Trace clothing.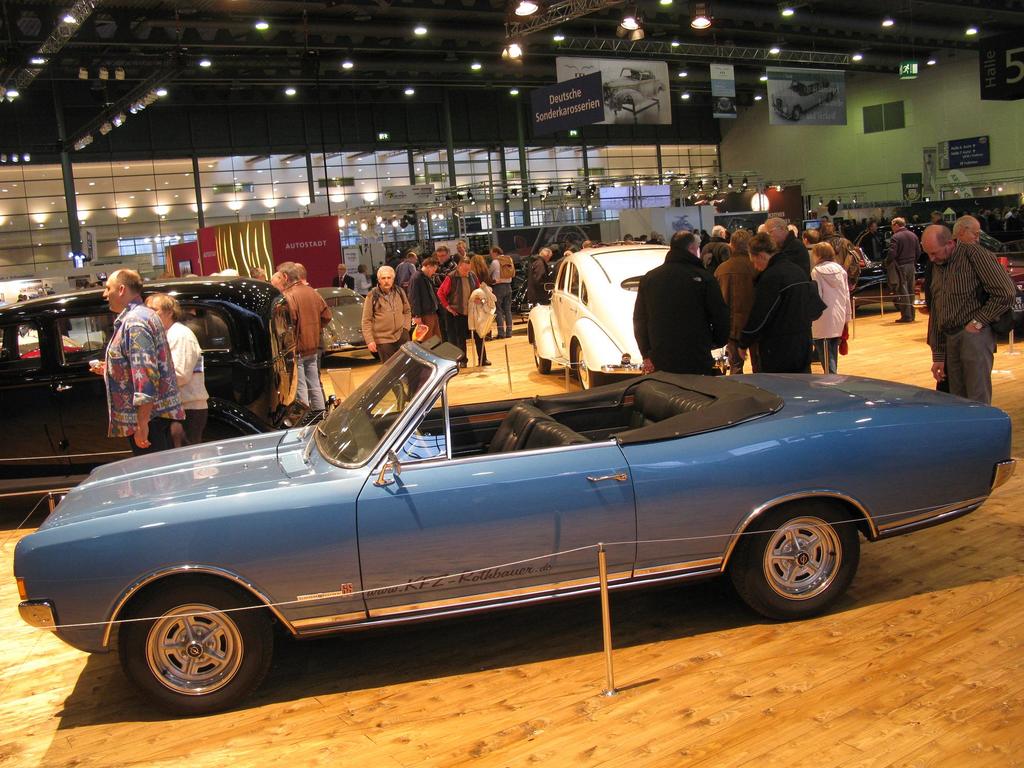
Traced to 486, 258, 513, 339.
